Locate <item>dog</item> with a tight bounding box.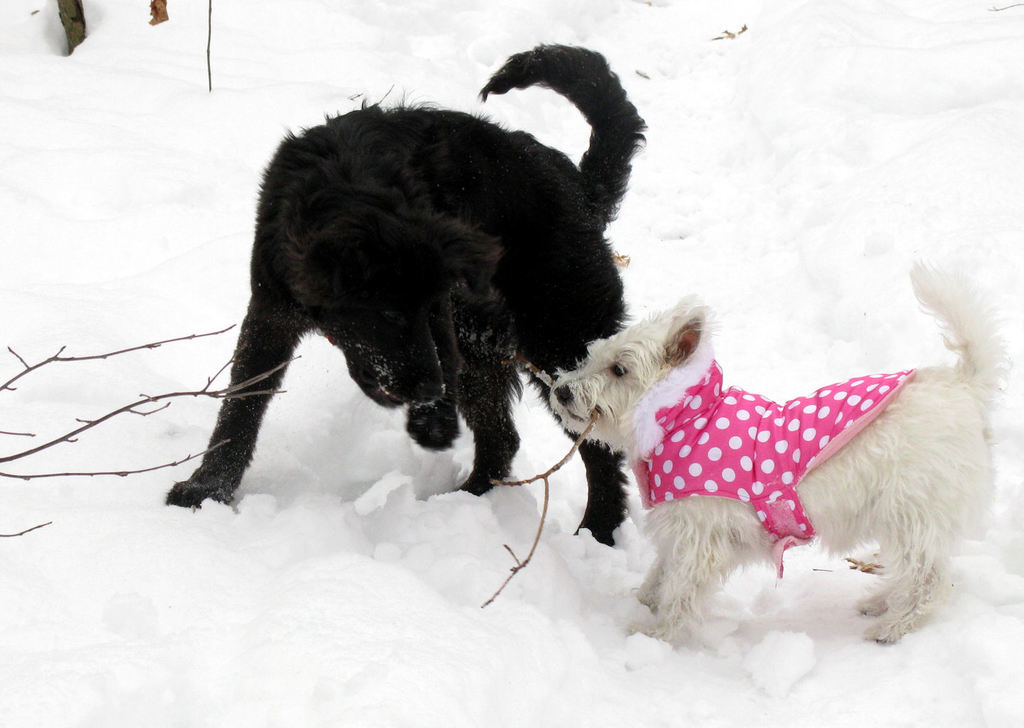
<box>158,40,648,558</box>.
